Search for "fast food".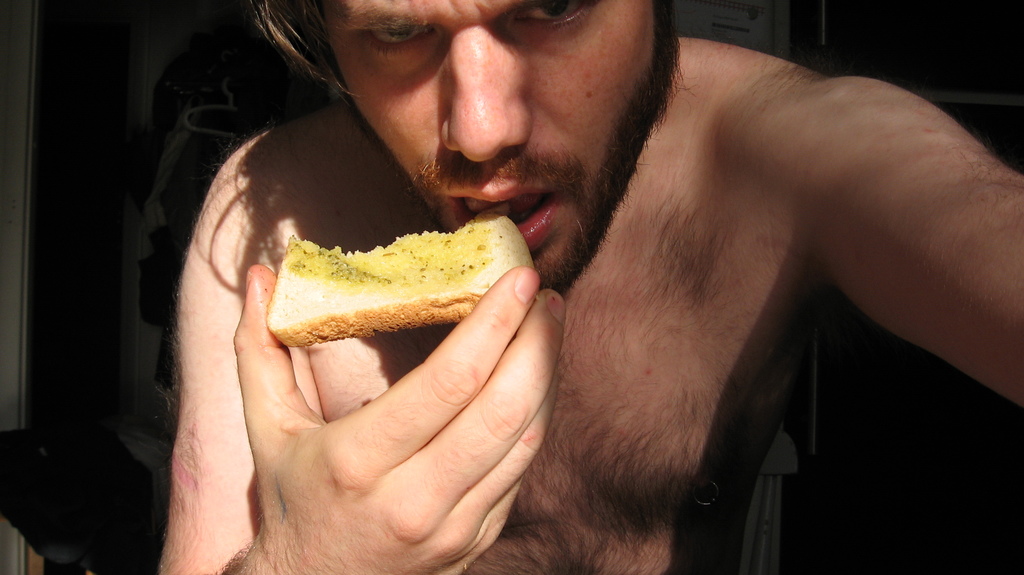
Found at {"x1": 254, "y1": 190, "x2": 536, "y2": 340}.
